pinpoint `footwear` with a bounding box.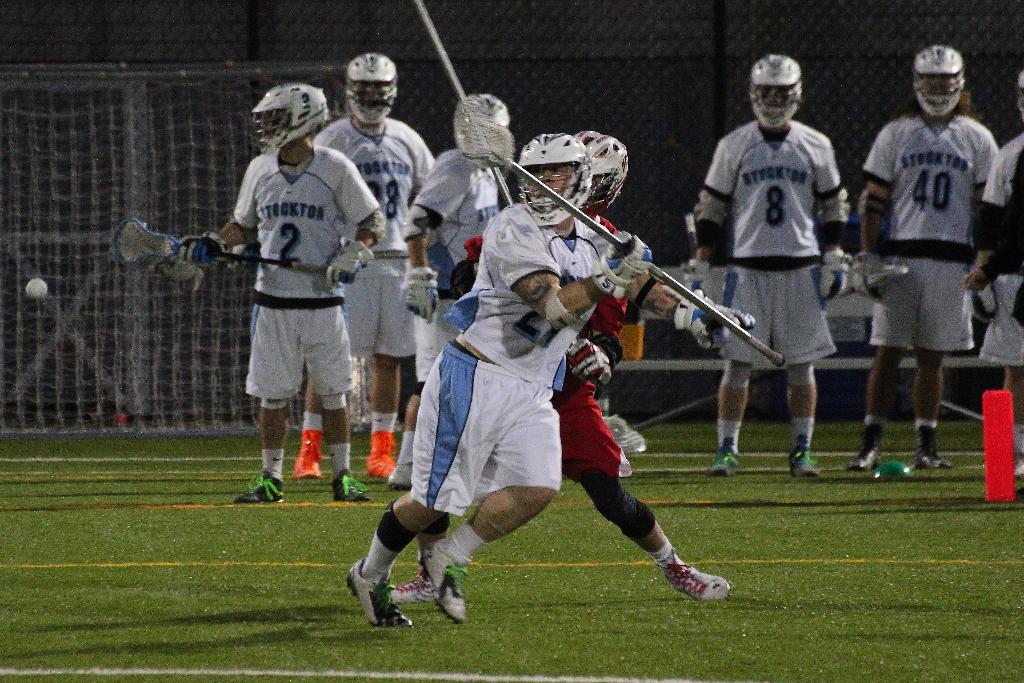
(x1=289, y1=423, x2=328, y2=481).
